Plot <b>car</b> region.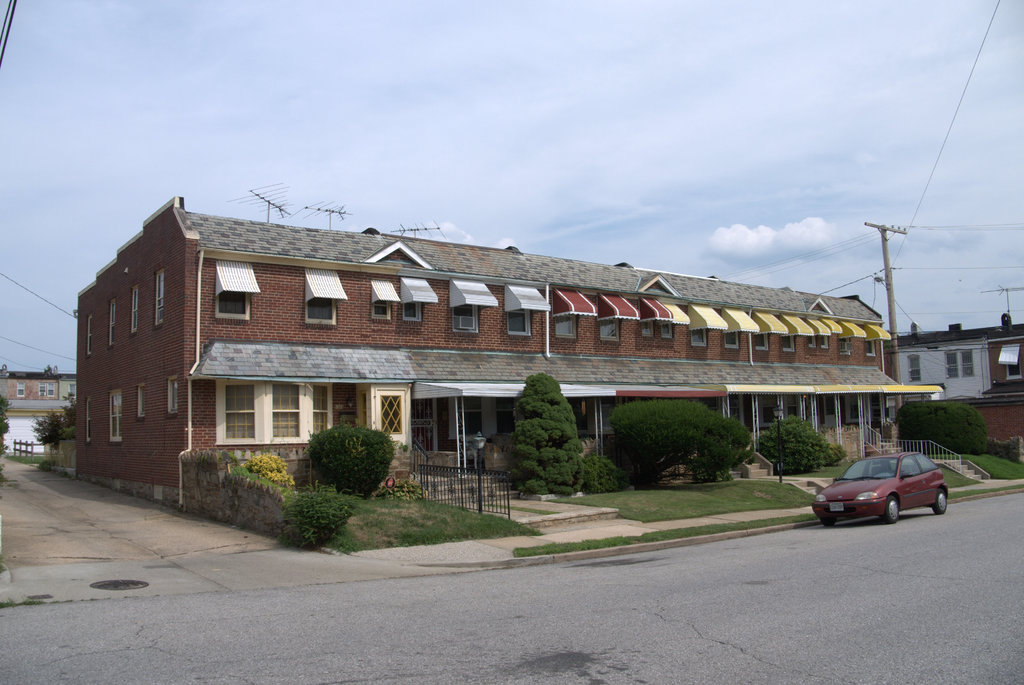
Plotted at [811,454,952,525].
